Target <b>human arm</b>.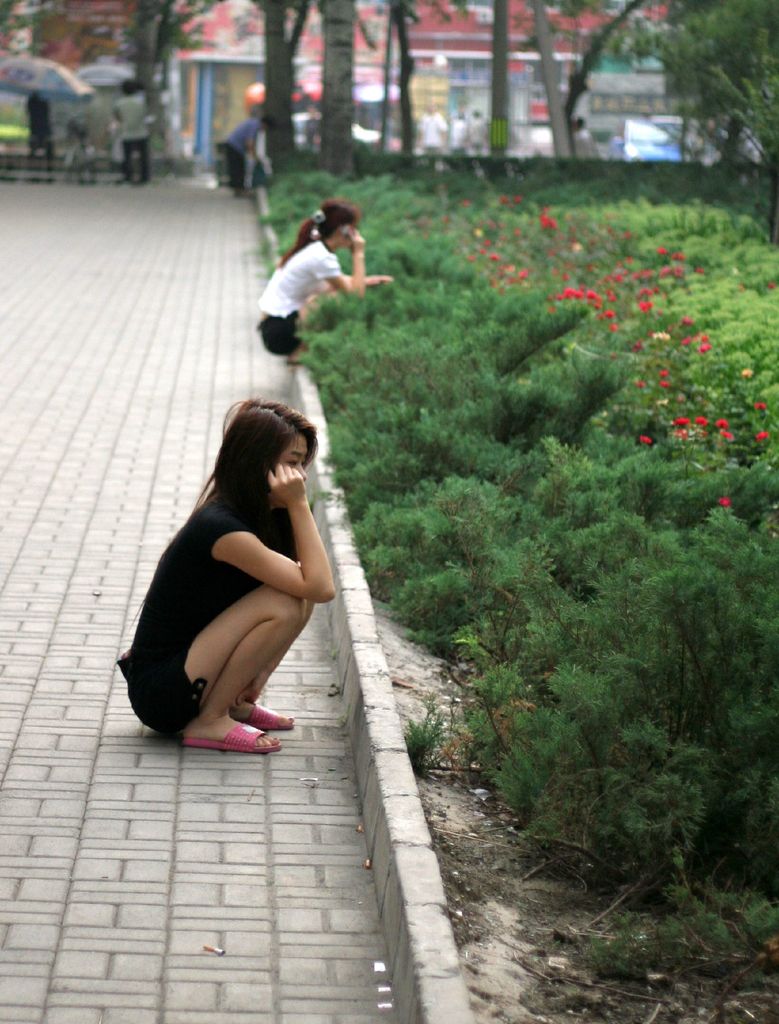
Target region: {"x1": 314, "y1": 218, "x2": 357, "y2": 290}.
